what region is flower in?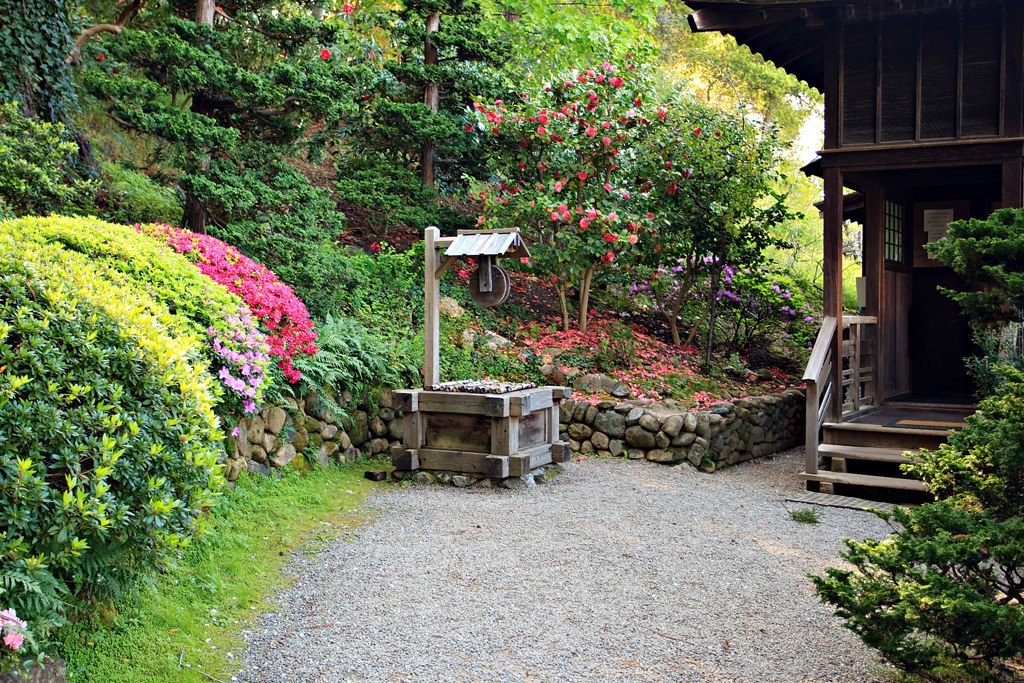
(left=338, top=3, right=359, bottom=15).
